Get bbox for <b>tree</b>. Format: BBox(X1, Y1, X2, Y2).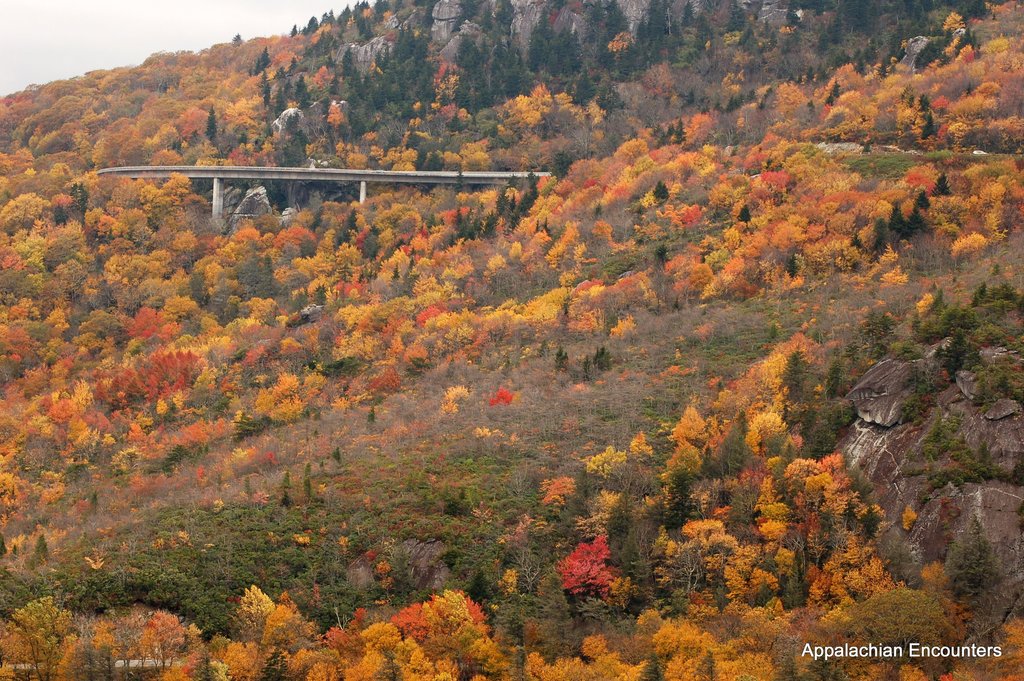
BBox(304, 14, 319, 31).
